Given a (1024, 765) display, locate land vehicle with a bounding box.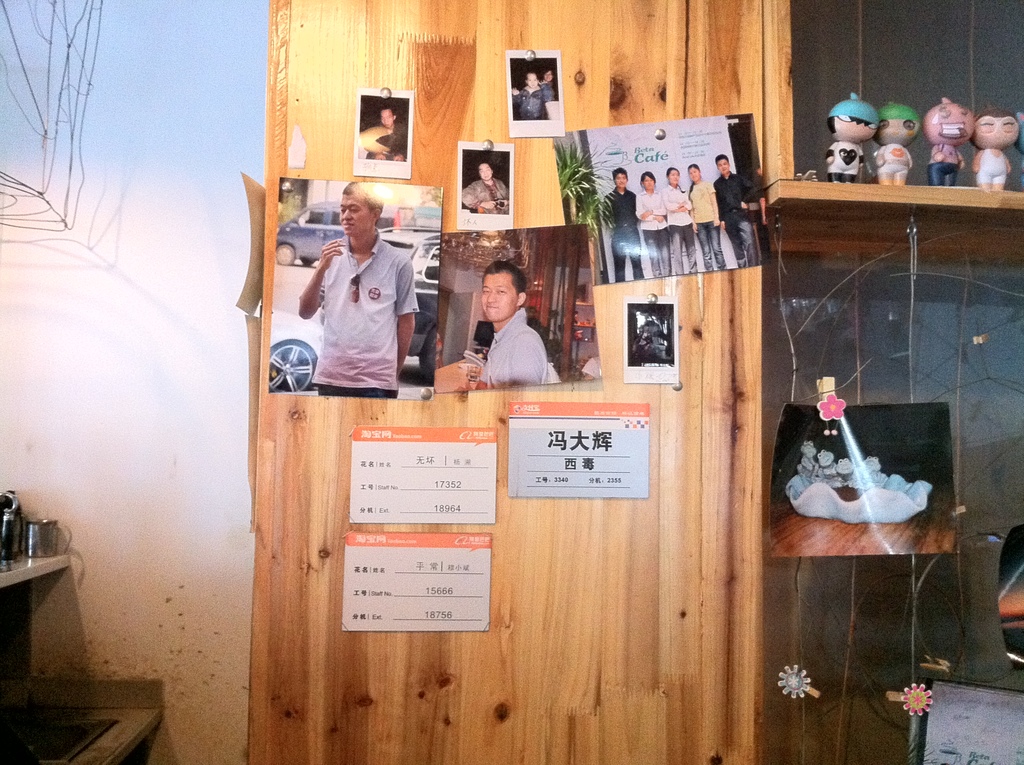
Located: (374,225,442,382).
